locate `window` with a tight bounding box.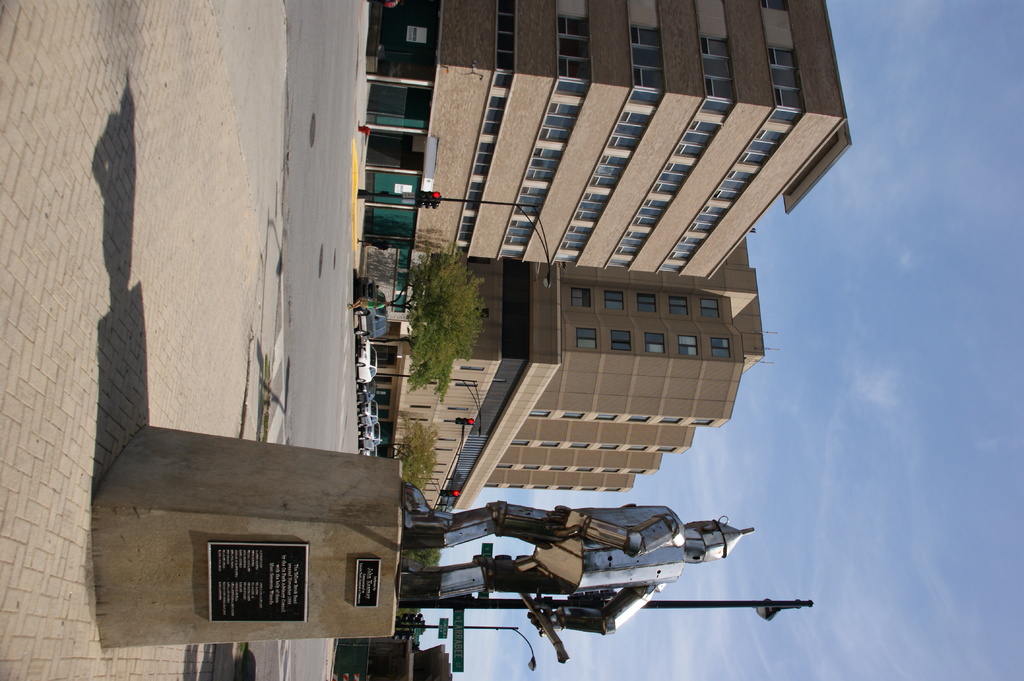
region(563, 409, 584, 419).
